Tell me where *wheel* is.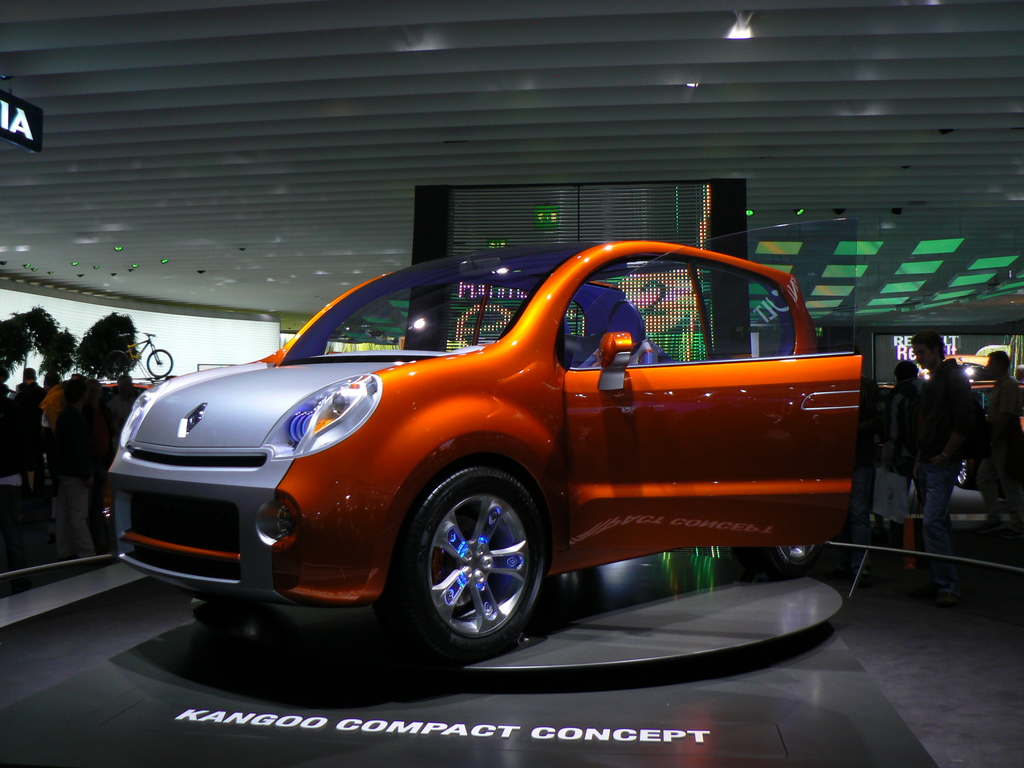
*wheel* is at box(97, 352, 124, 380).
